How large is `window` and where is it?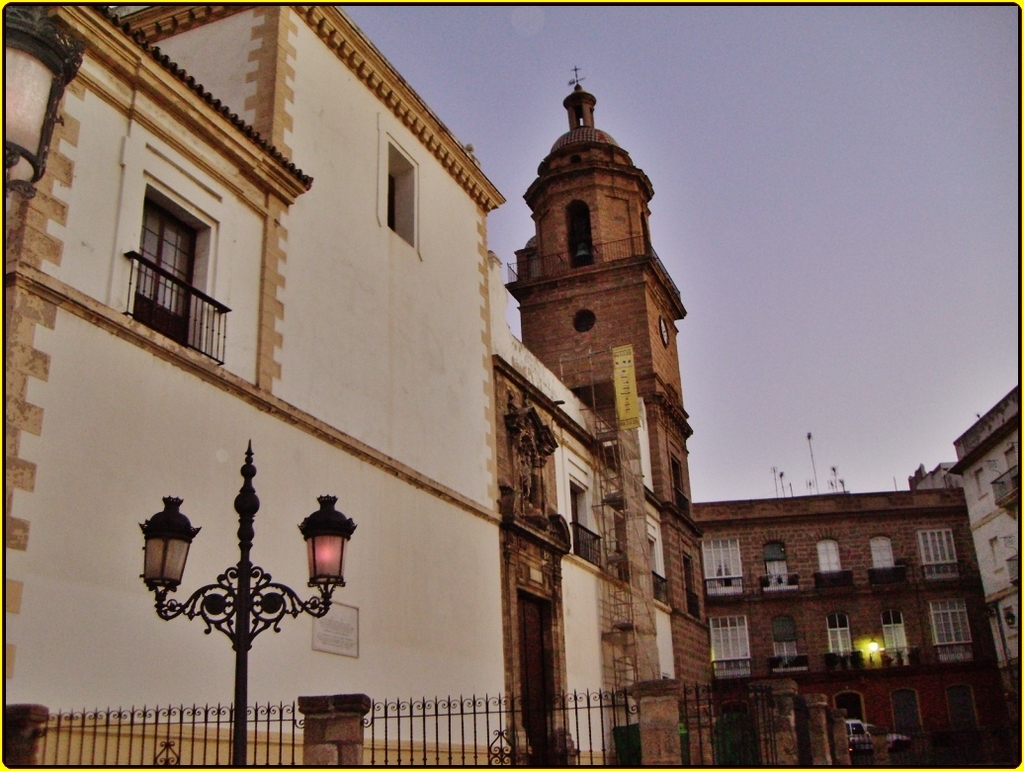
Bounding box: {"left": 130, "top": 176, "right": 217, "bottom": 358}.
